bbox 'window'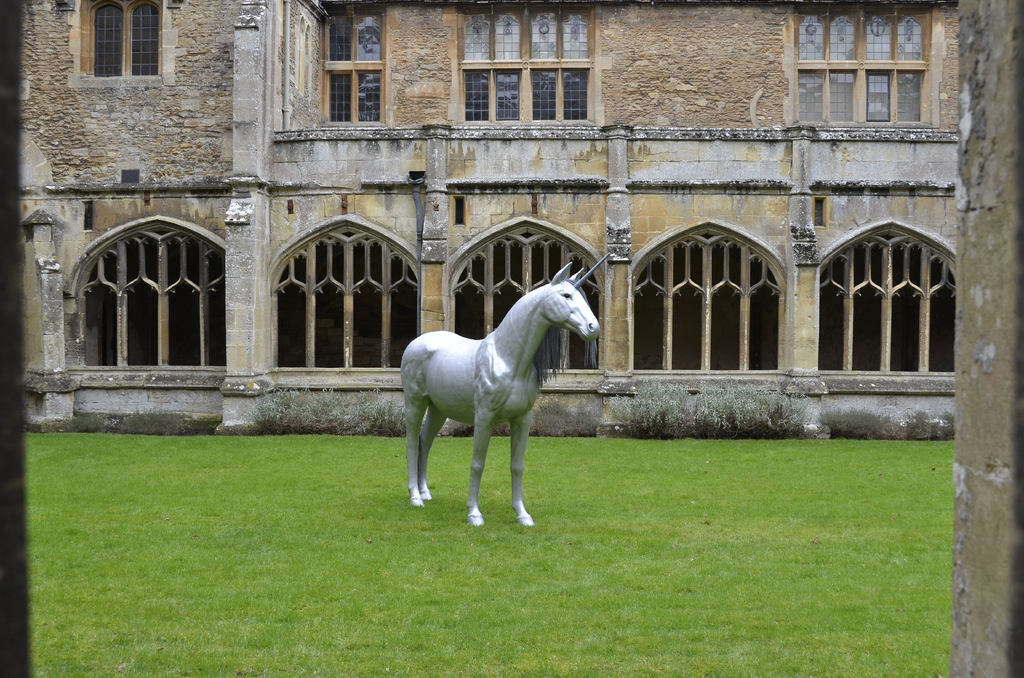
<box>452,1,601,129</box>
